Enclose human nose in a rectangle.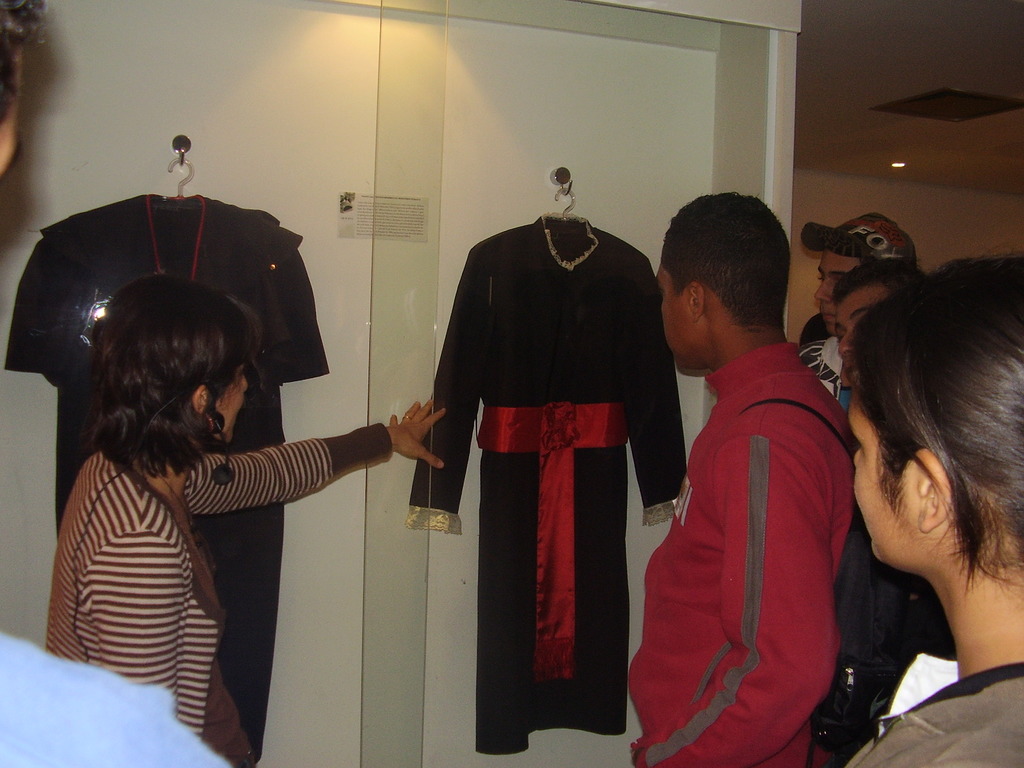
<box>852,445,861,461</box>.
